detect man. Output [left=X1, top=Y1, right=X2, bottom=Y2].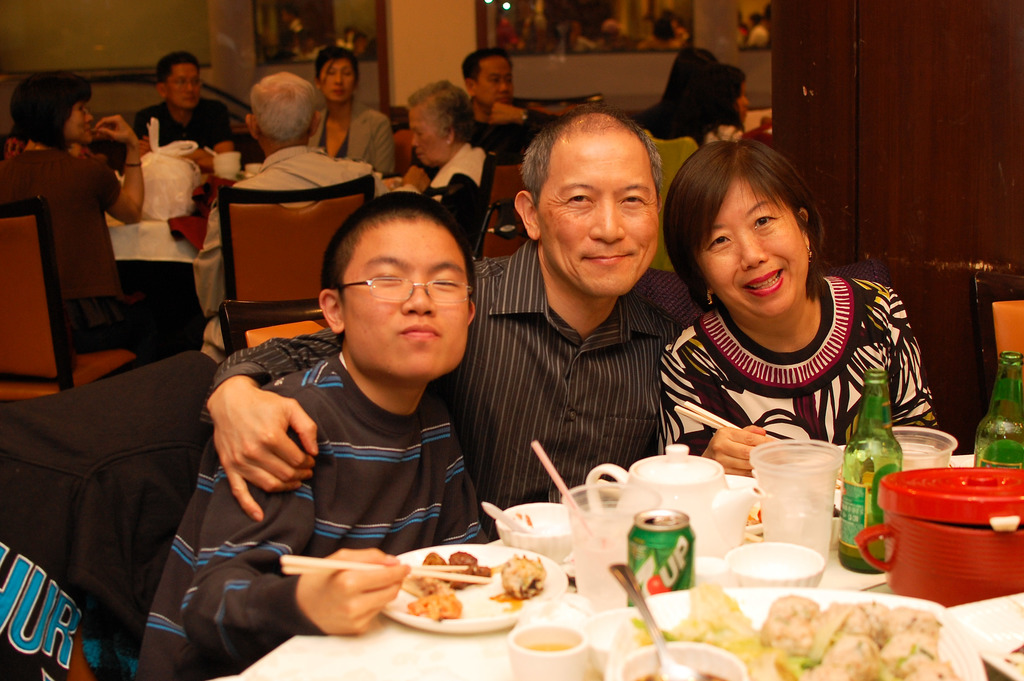
[left=195, top=68, right=383, bottom=360].
